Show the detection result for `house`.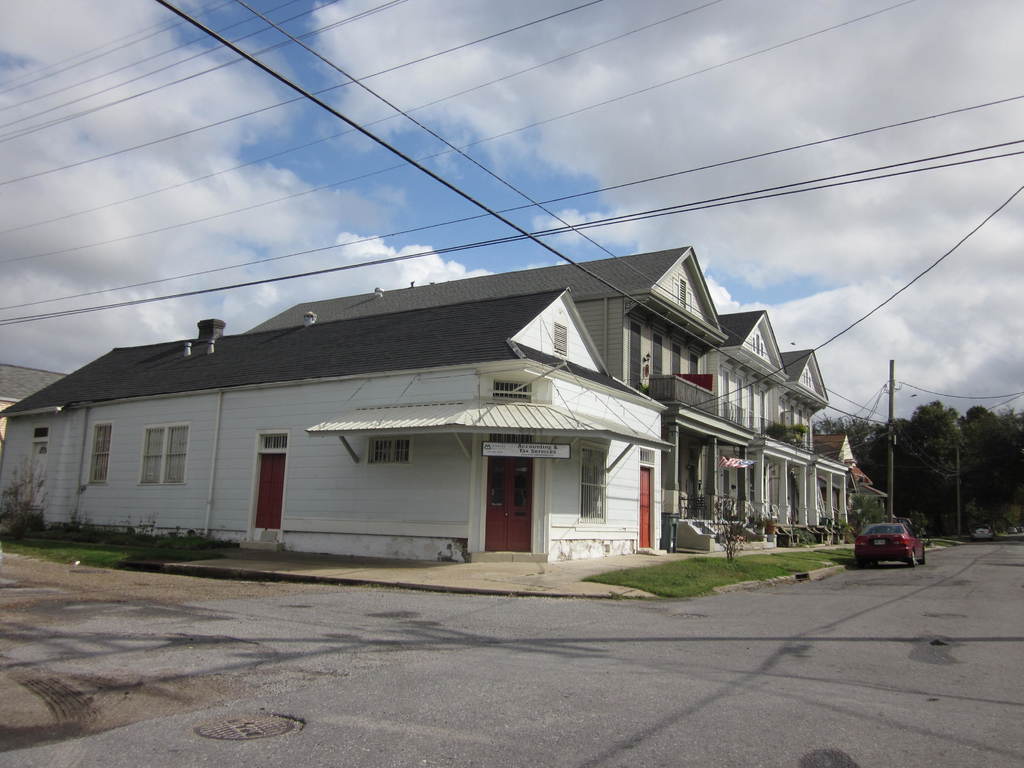
bbox=[244, 252, 871, 556].
